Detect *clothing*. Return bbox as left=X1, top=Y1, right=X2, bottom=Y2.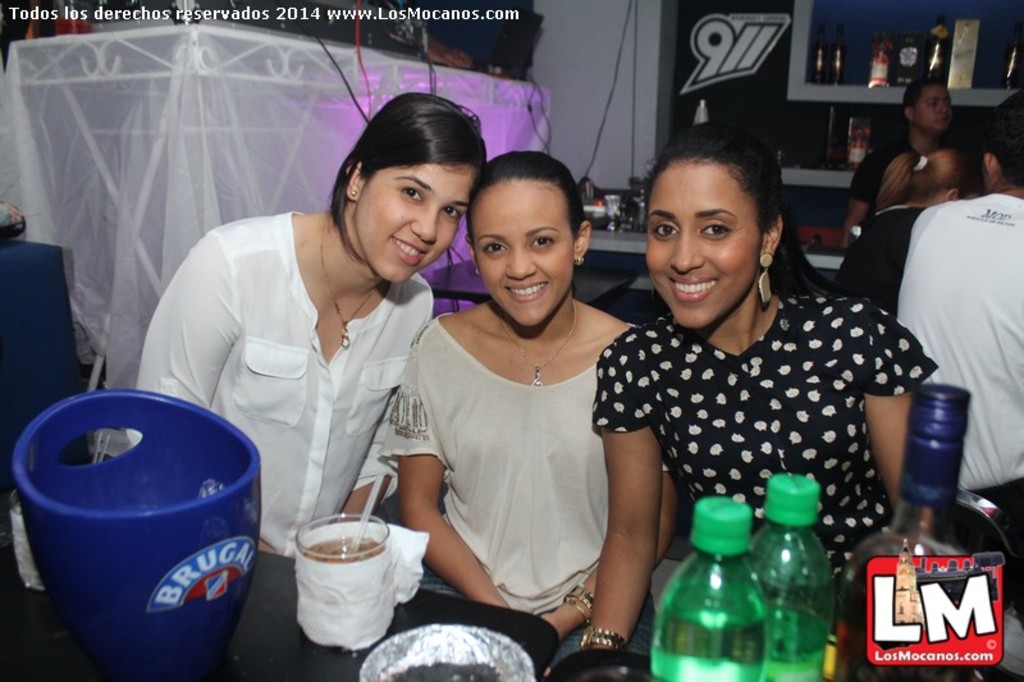
left=380, top=311, right=668, bottom=681.
